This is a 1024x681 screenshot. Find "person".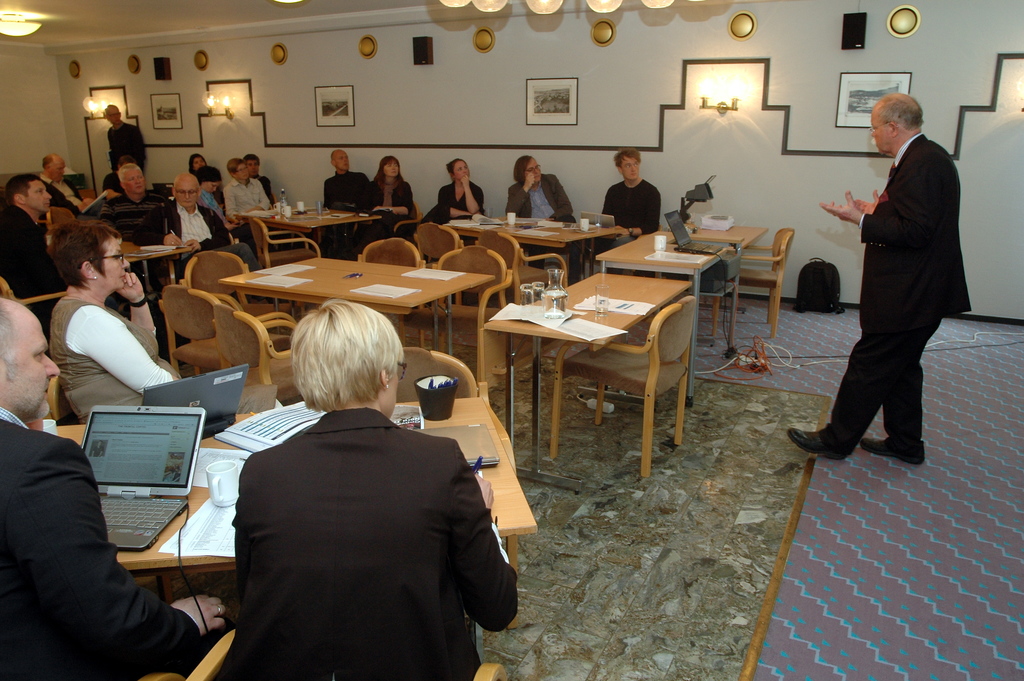
Bounding box: bbox=(0, 295, 230, 680).
